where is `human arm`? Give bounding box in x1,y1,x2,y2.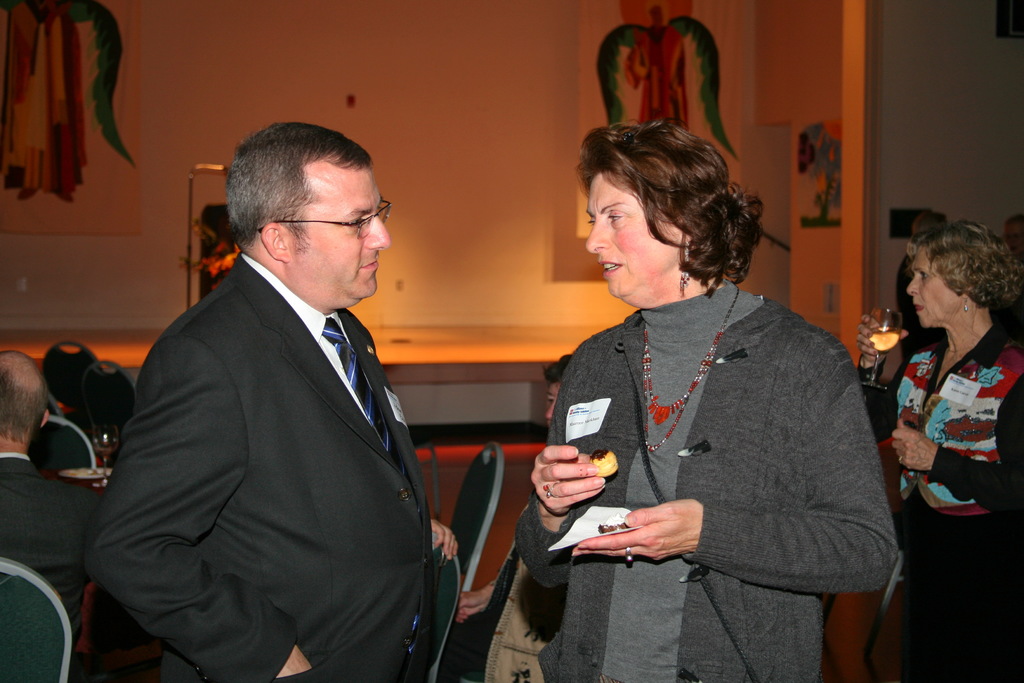
515,379,607,591.
